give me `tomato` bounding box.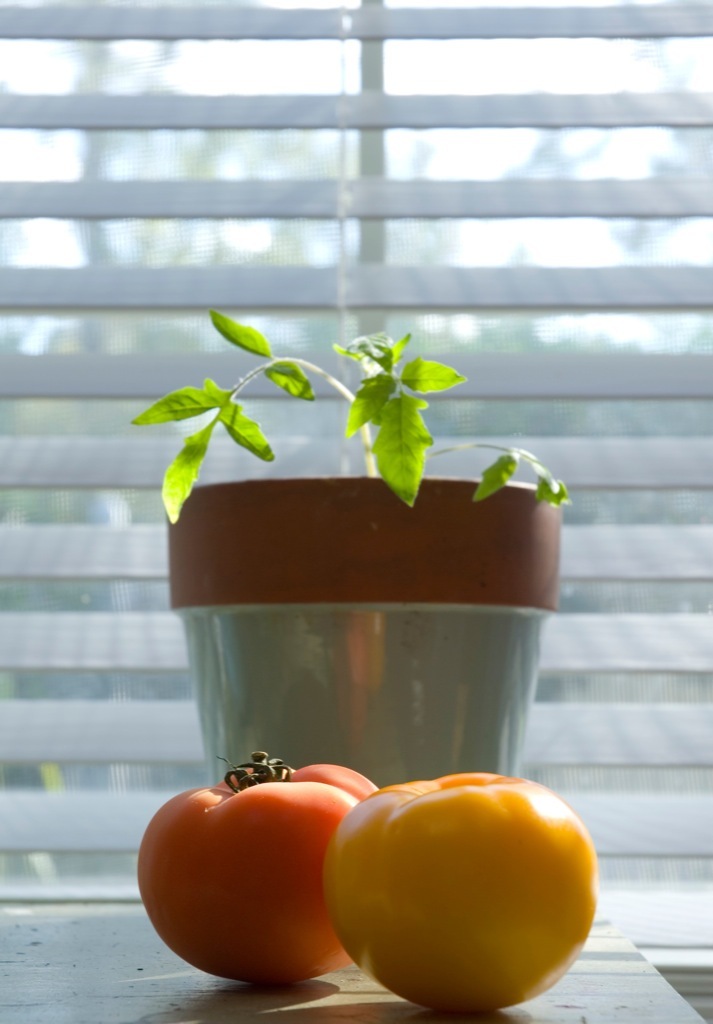
region(316, 771, 597, 1016).
